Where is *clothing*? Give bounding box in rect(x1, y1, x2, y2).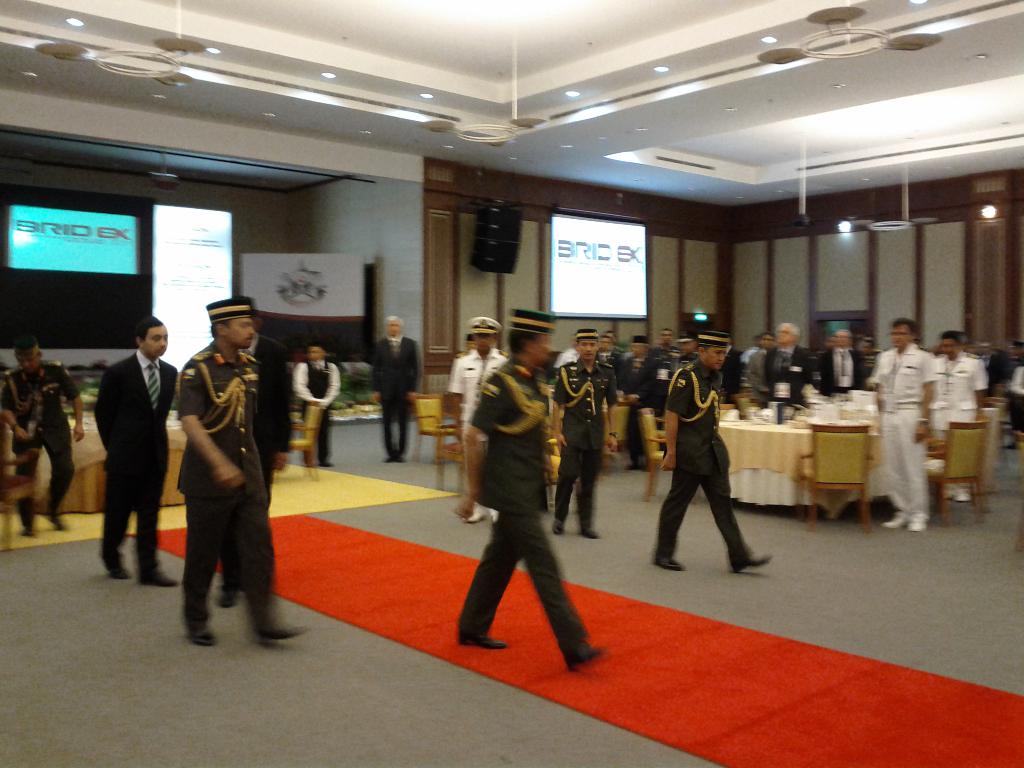
rect(939, 352, 993, 498).
